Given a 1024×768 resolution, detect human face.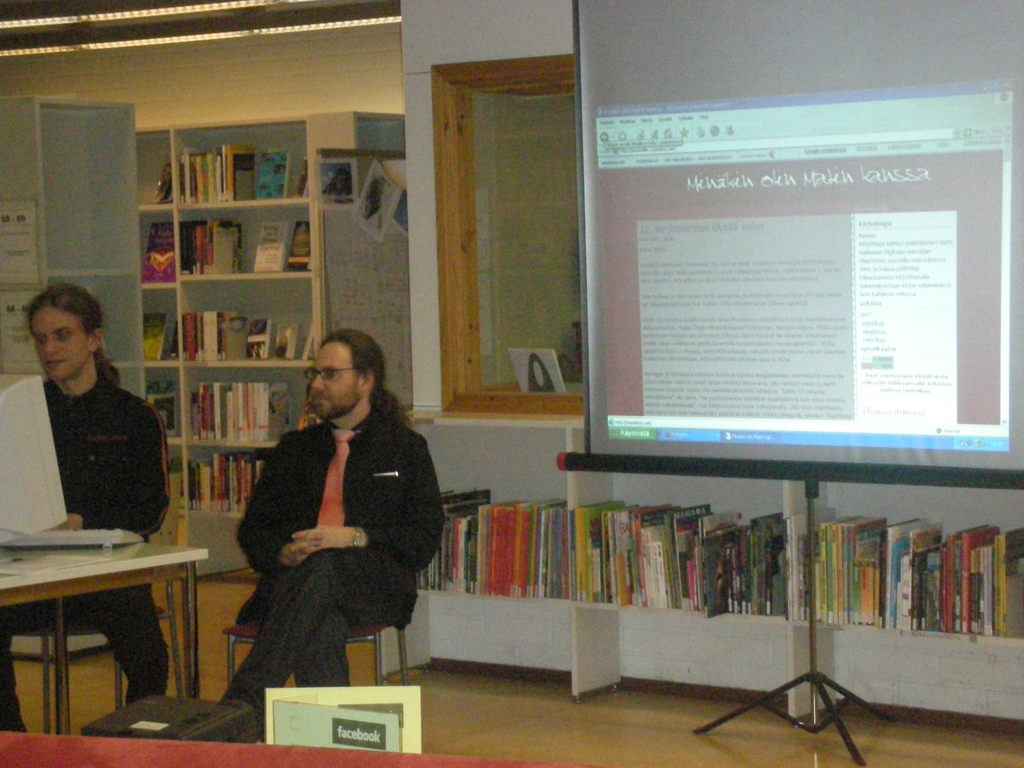
crop(33, 301, 92, 382).
